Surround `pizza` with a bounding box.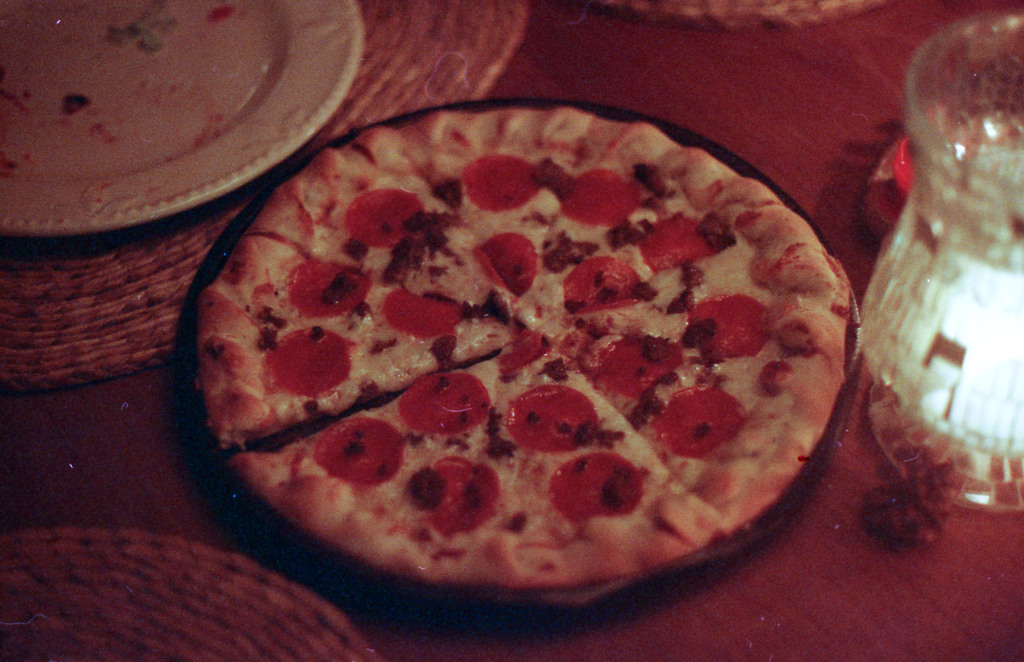
{"x1": 188, "y1": 106, "x2": 861, "y2": 593}.
